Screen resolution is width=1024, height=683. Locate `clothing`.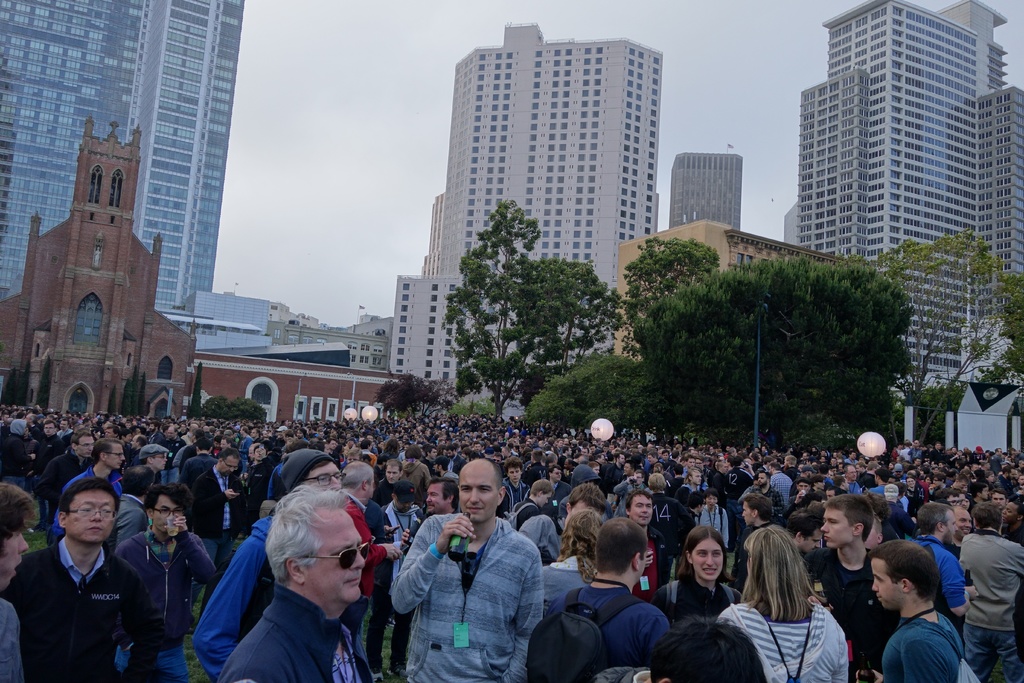
{"x1": 368, "y1": 501, "x2": 431, "y2": 670}.
